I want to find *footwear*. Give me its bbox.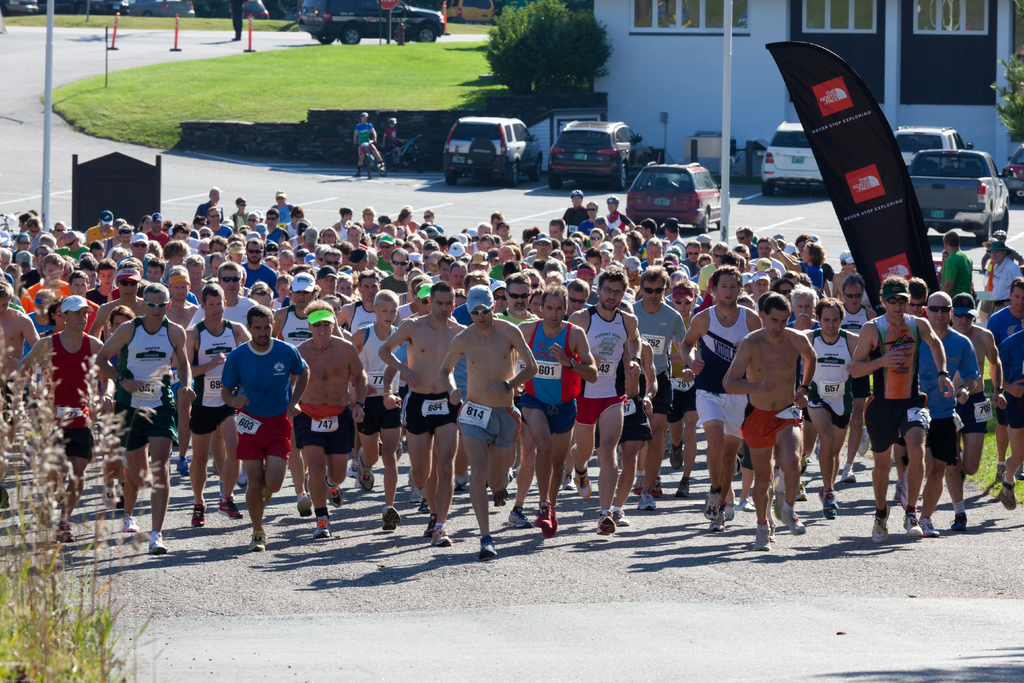
[457, 475, 470, 491].
